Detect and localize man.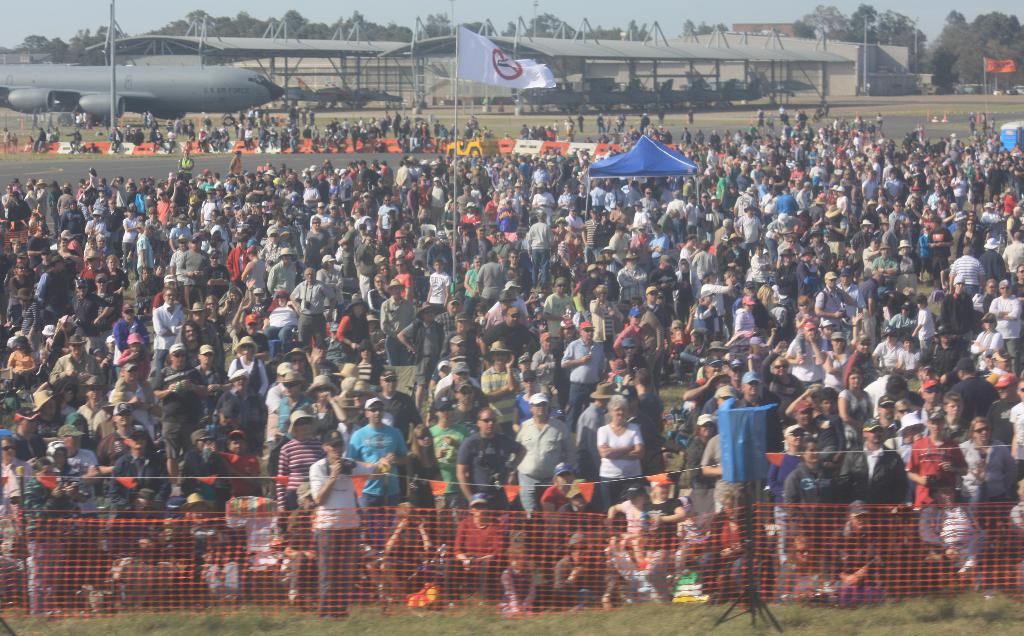
Localized at bbox=(58, 424, 102, 521).
